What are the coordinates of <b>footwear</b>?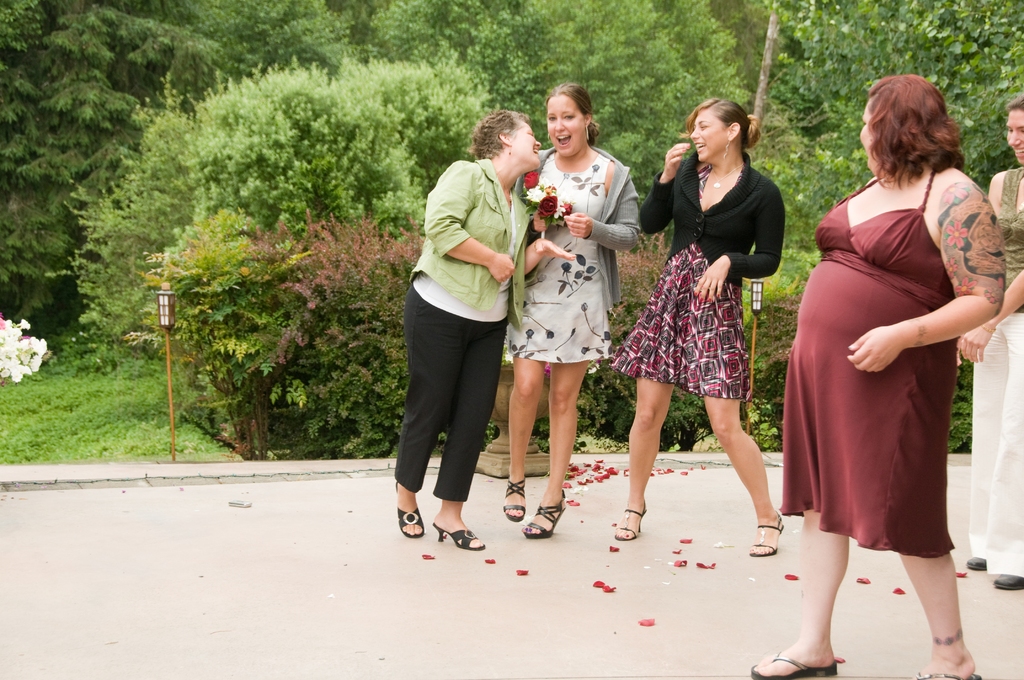
{"x1": 502, "y1": 478, "x2": 528, "y2": 521}.
